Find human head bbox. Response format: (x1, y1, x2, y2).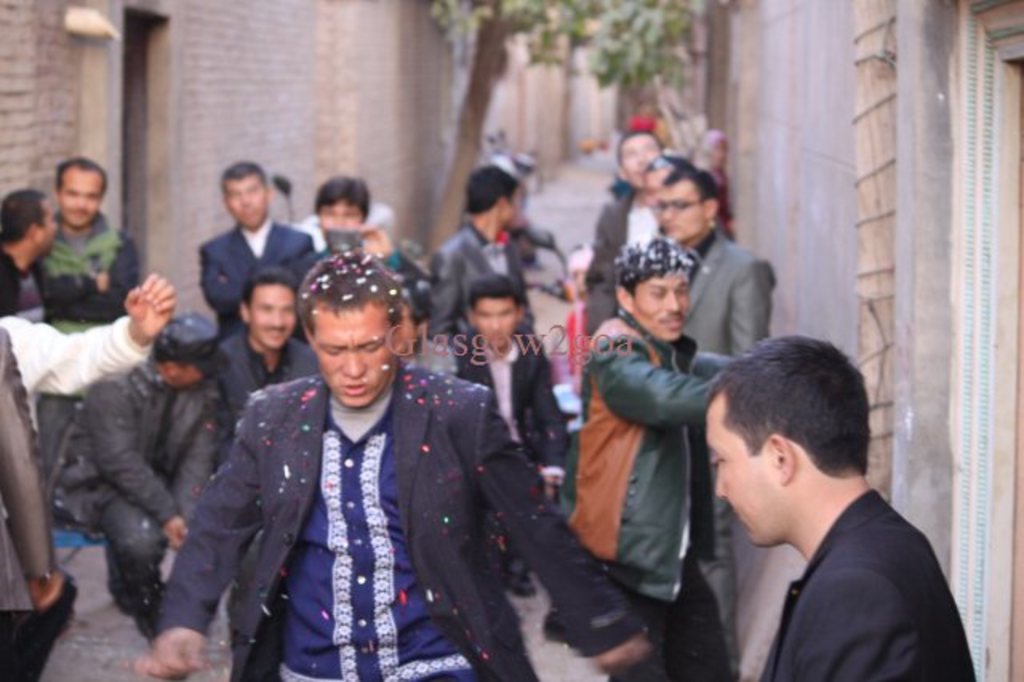
(149, 311, 221, 395).
